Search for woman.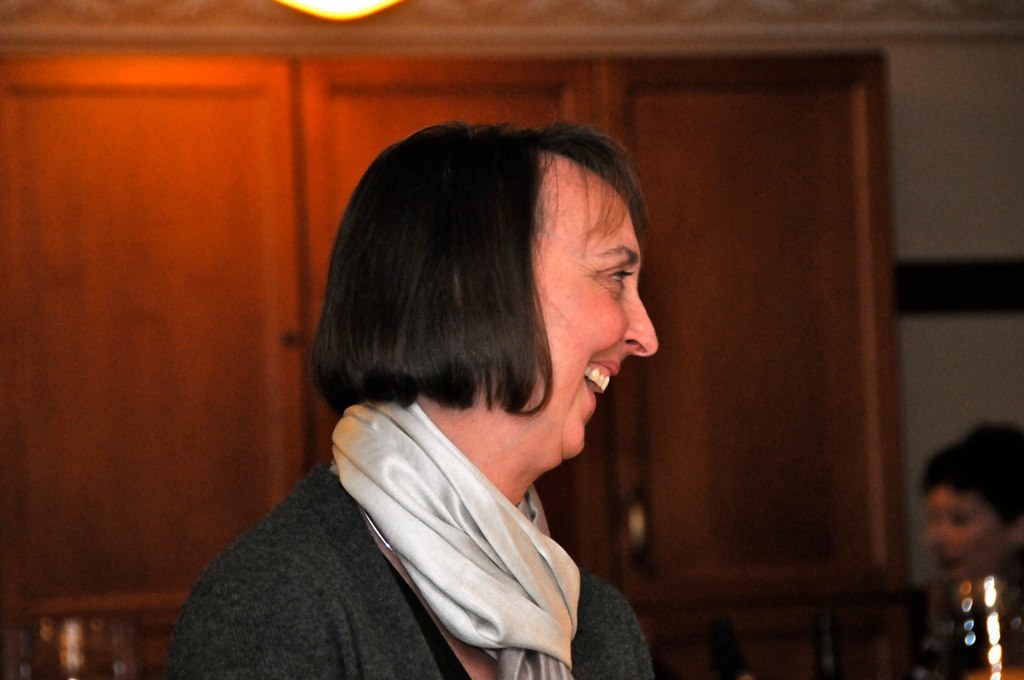
Found at 273,139,672,667.
